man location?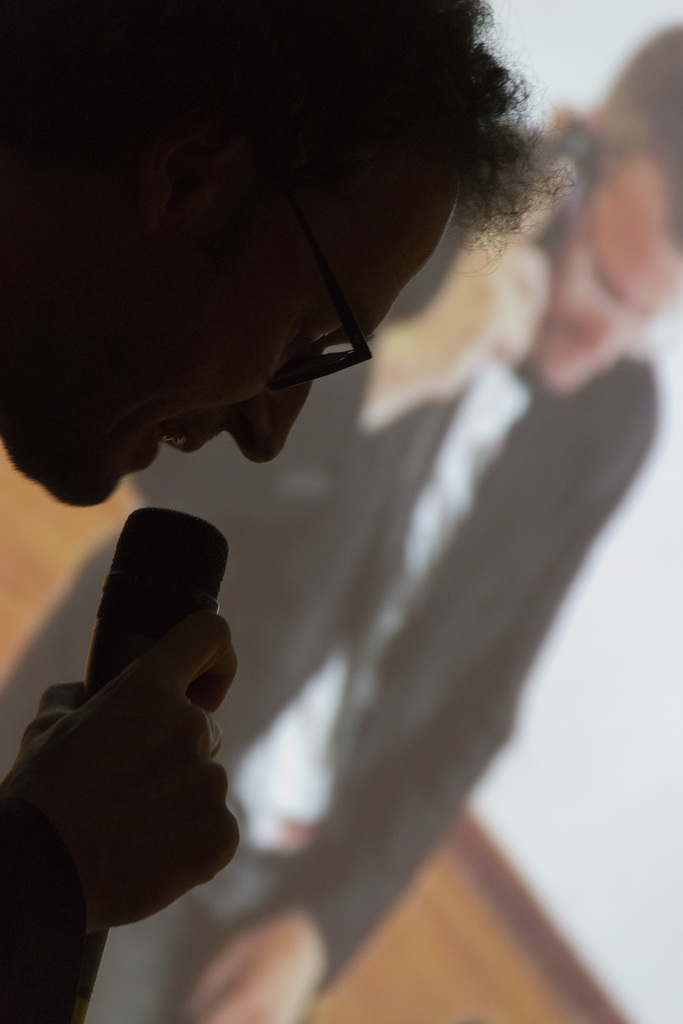
[136,23,682,1023]
